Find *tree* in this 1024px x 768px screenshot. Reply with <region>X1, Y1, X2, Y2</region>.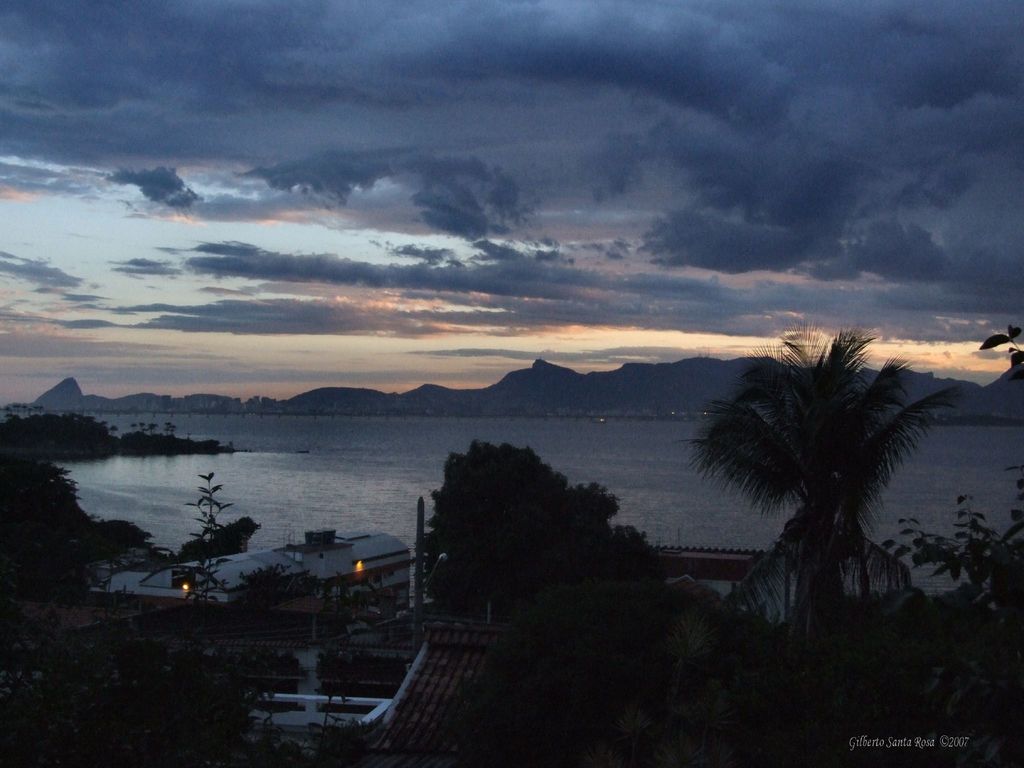
<region>0, 447, 147, 607</region>.
